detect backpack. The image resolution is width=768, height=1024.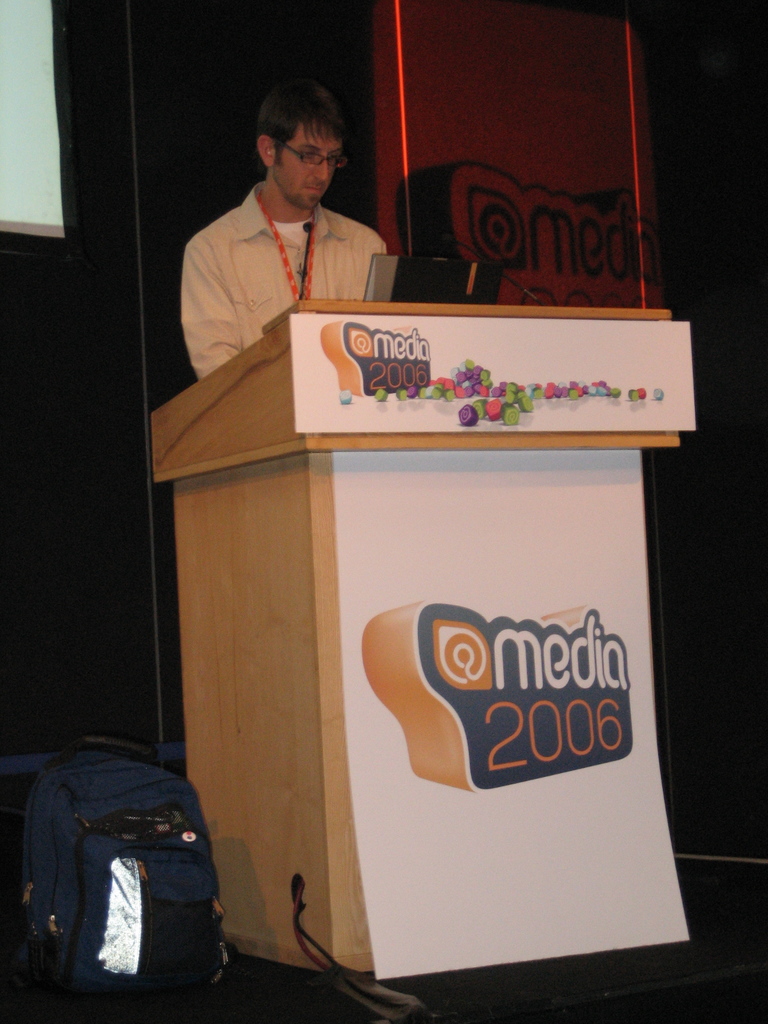
(x1=17, y1=758, x2=229, y2=1000).
